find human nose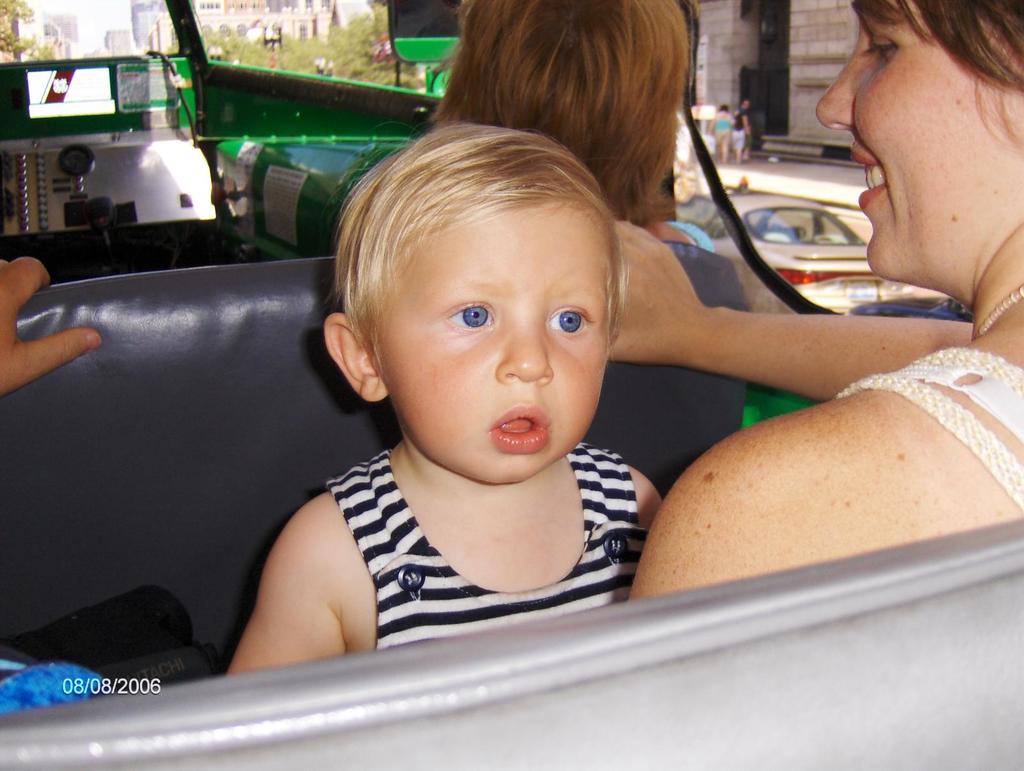
<region>814, 32, 883, 131</region>
